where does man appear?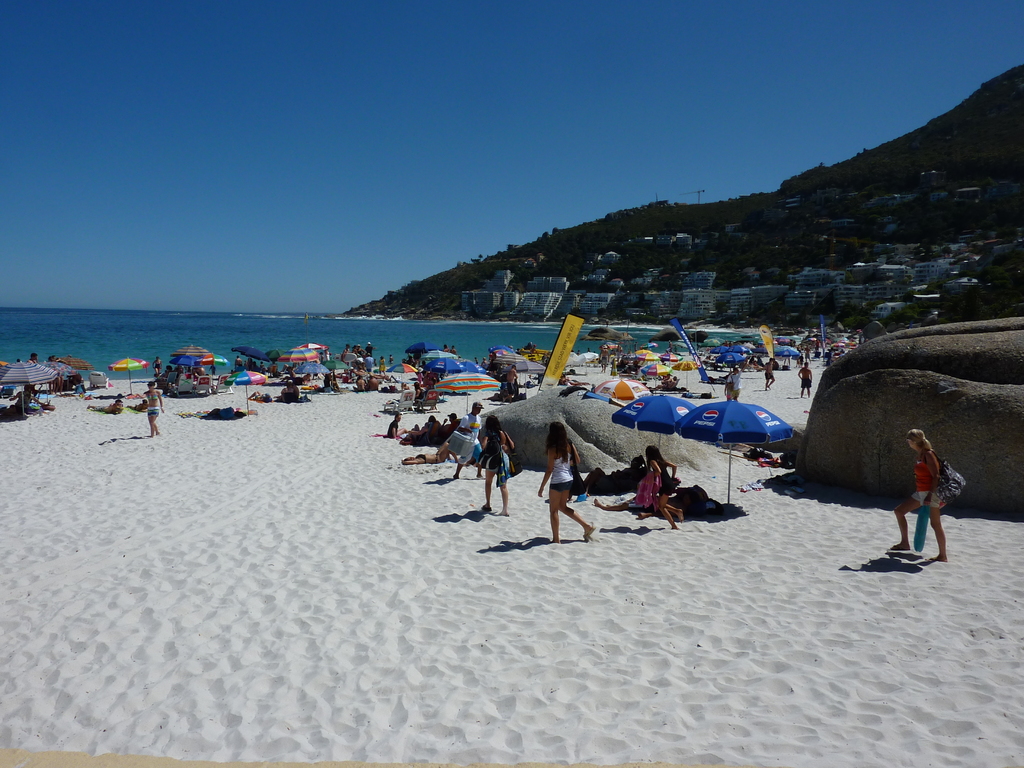
Appears at [730,364,741,408].
